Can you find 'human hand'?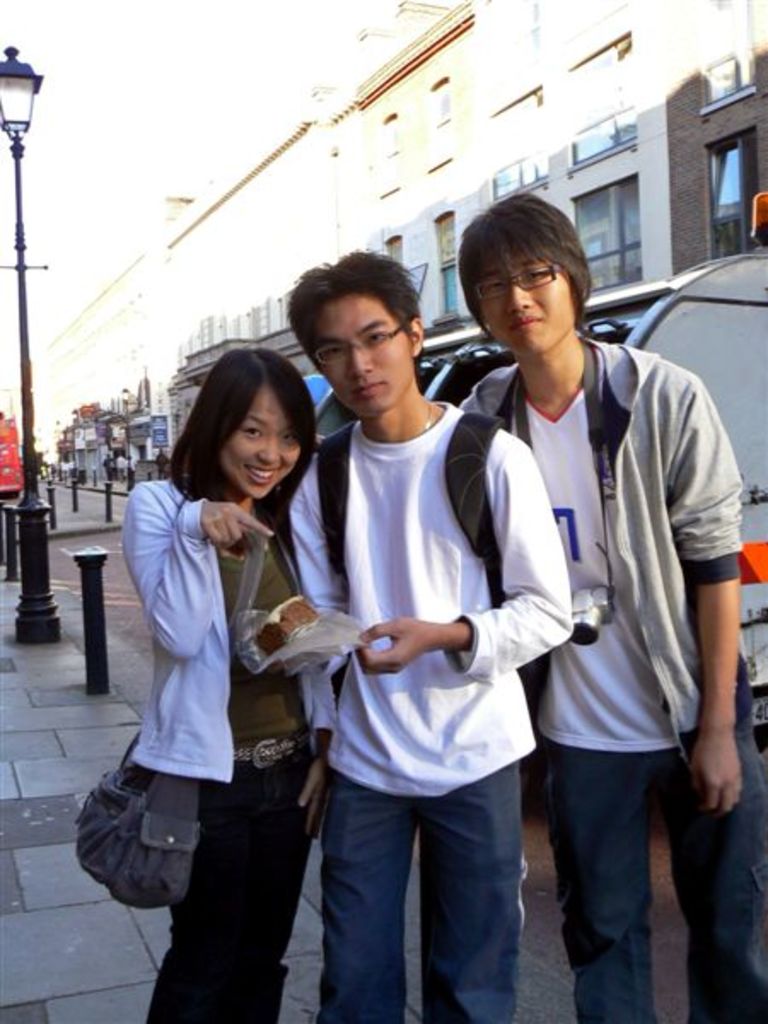
Yes, bounding box: rect(375, 604, 483, 678).
